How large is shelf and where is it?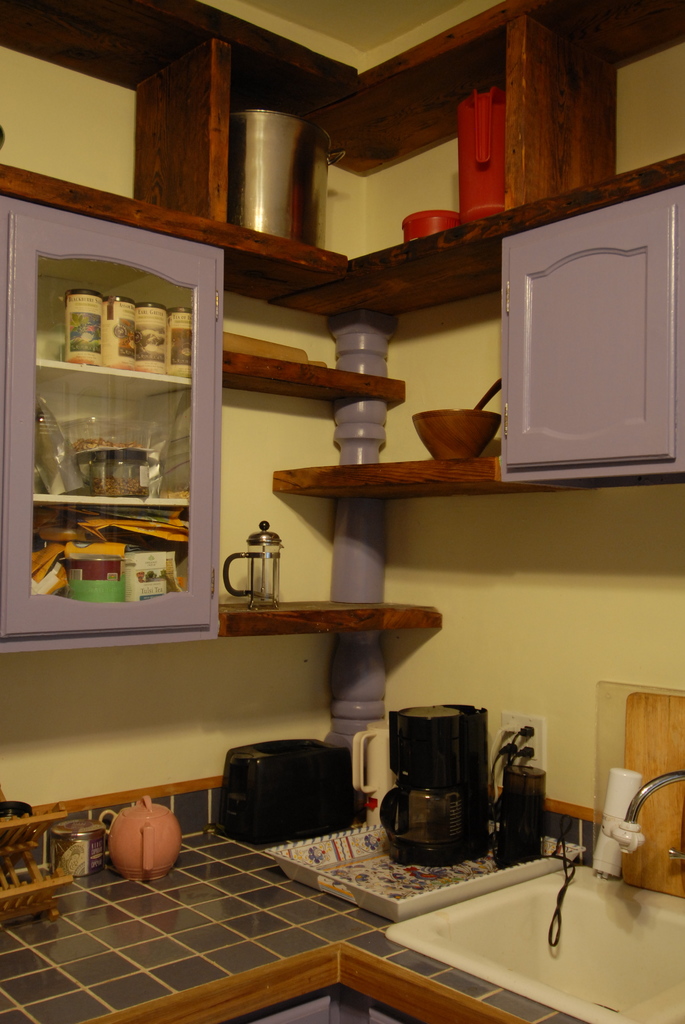
Bounding box: crop(224, 477, 444, 641).
